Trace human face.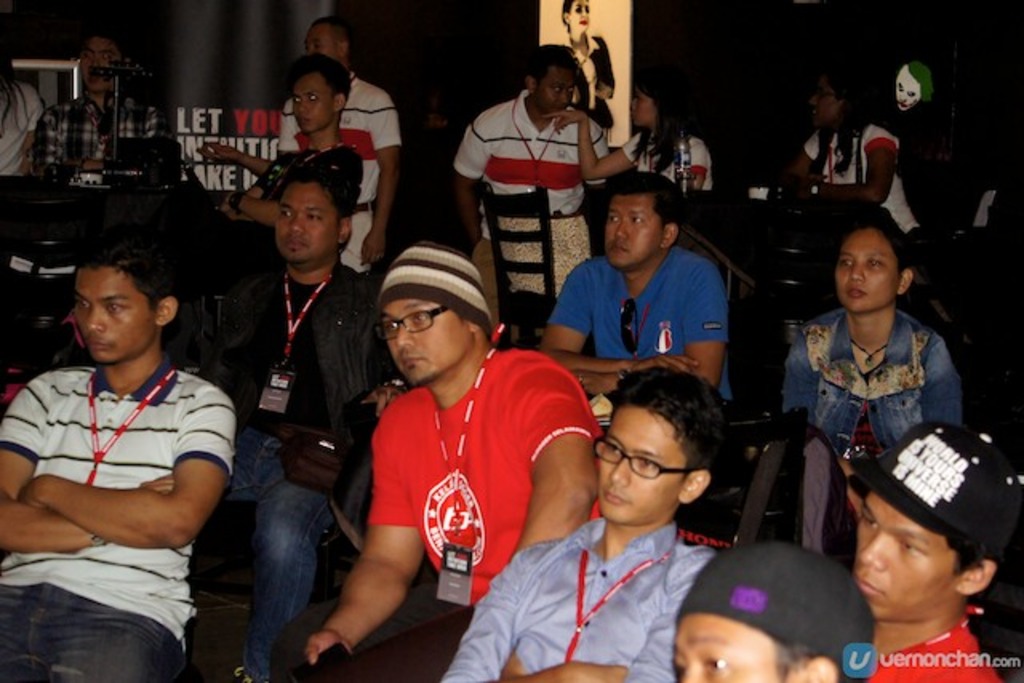
Traced to x1=77, y1=270, x2=157, y2=361.
